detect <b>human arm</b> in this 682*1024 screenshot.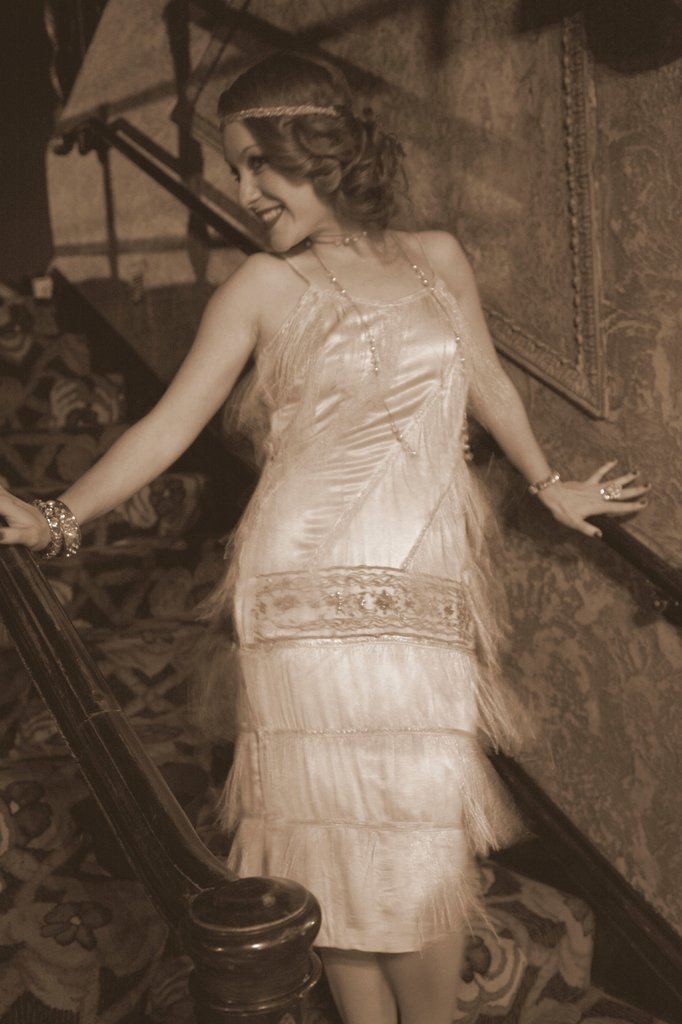
Detection: box(423, 232, 655, 545).
